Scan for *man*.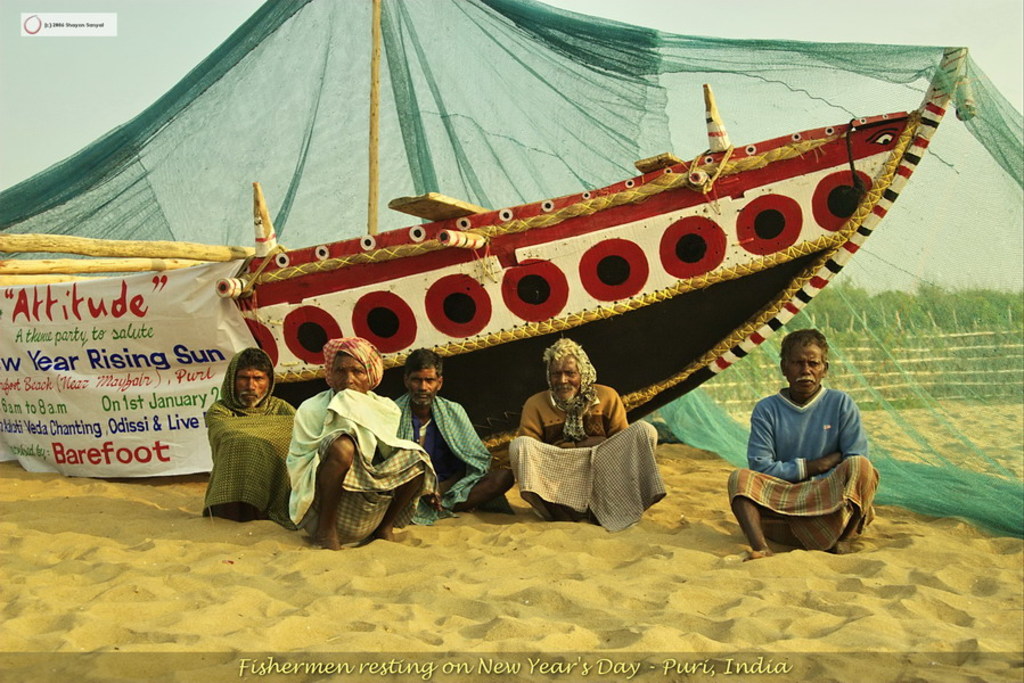
Scan result: 391/361/488/508.
